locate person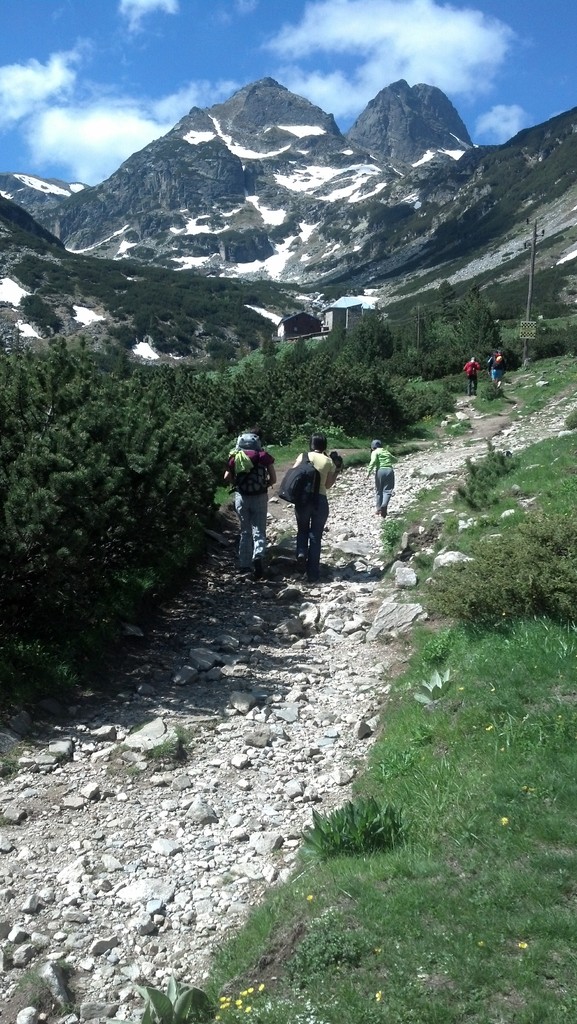
489 351 505 391
